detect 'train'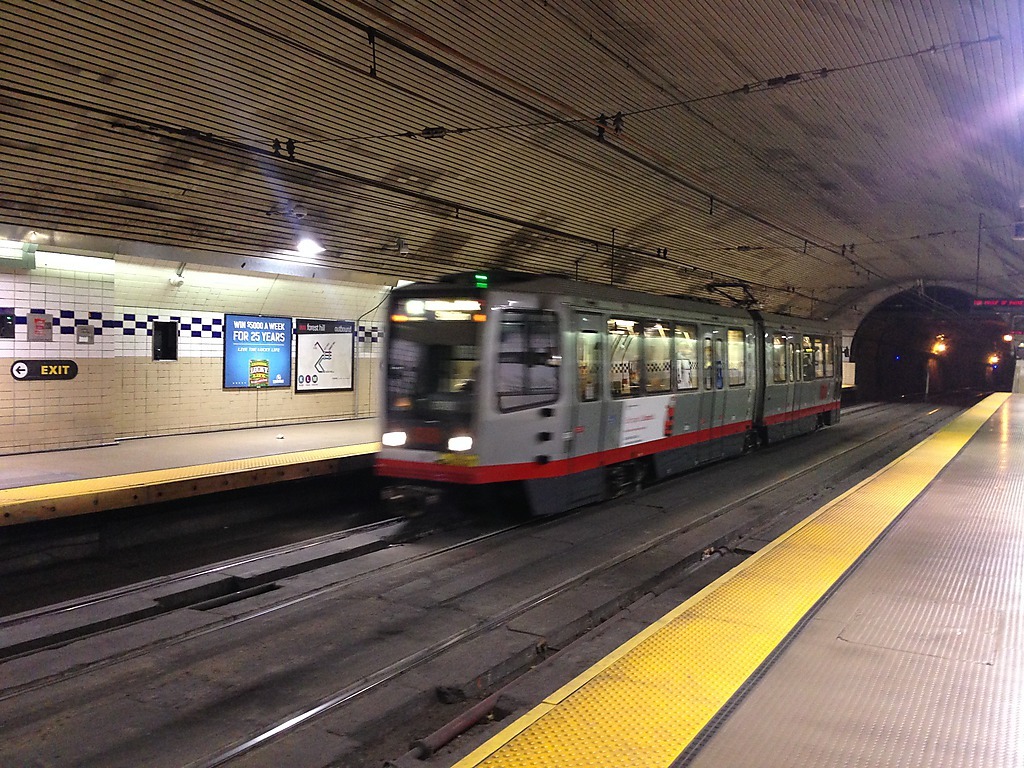
crop(371, 268, 841, 519)
